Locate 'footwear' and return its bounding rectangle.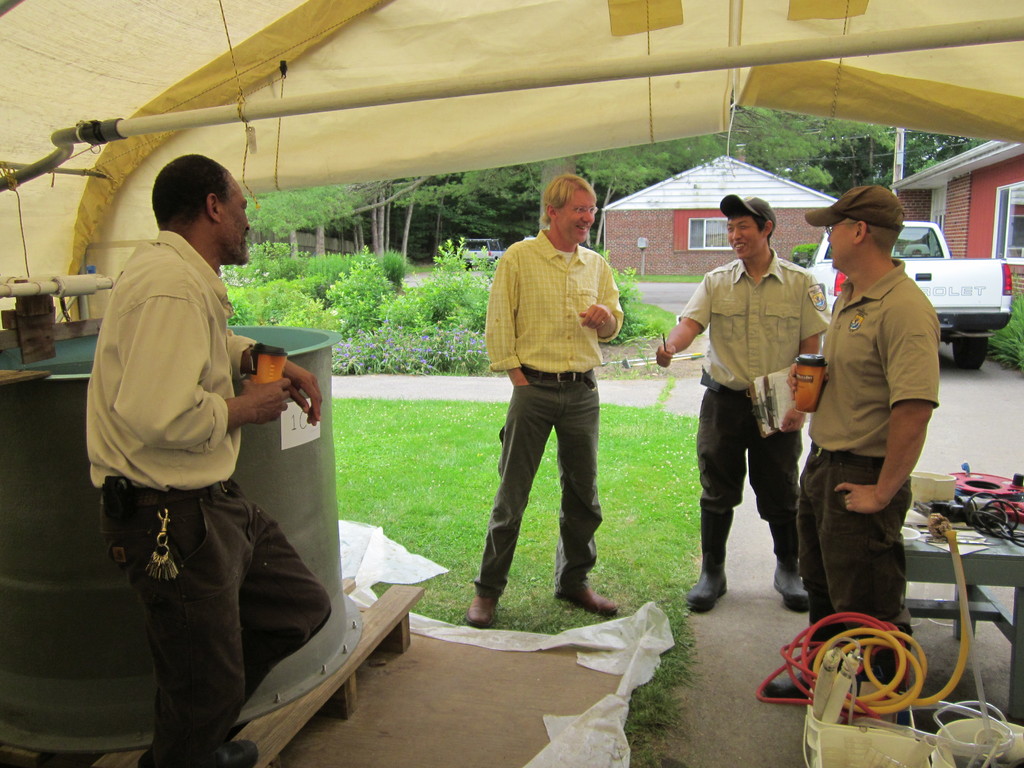
<box>758,669,858,706</box>.
